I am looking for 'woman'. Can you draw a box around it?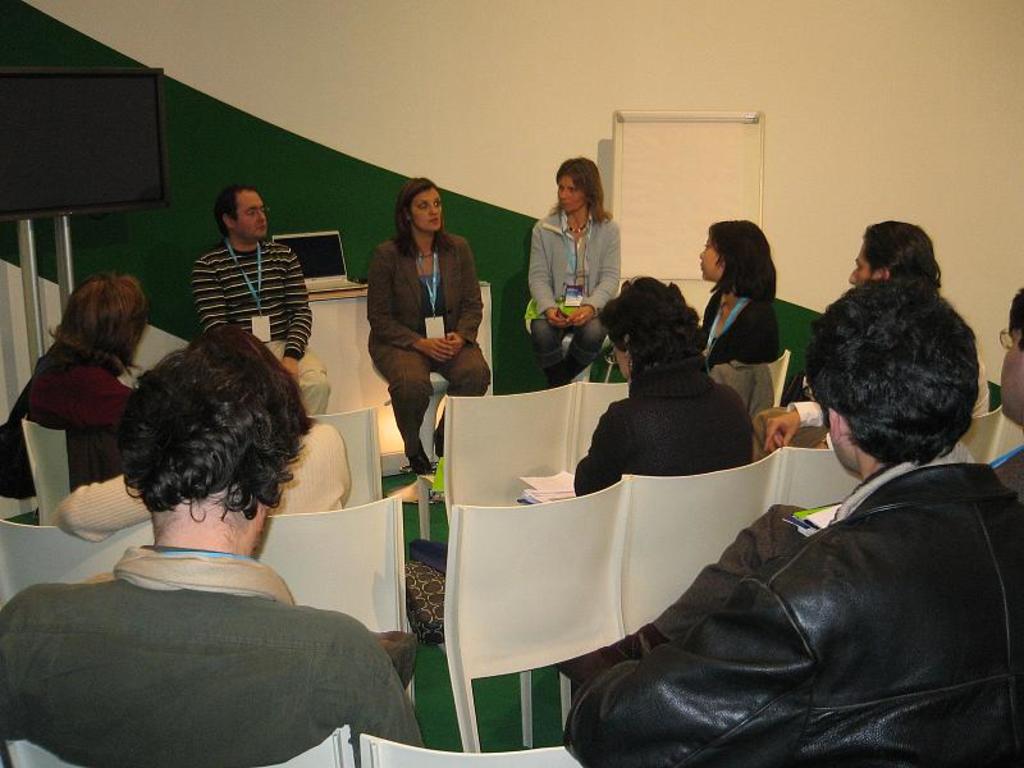
Sure, the bounding box is [696, 220, 786, 372].
